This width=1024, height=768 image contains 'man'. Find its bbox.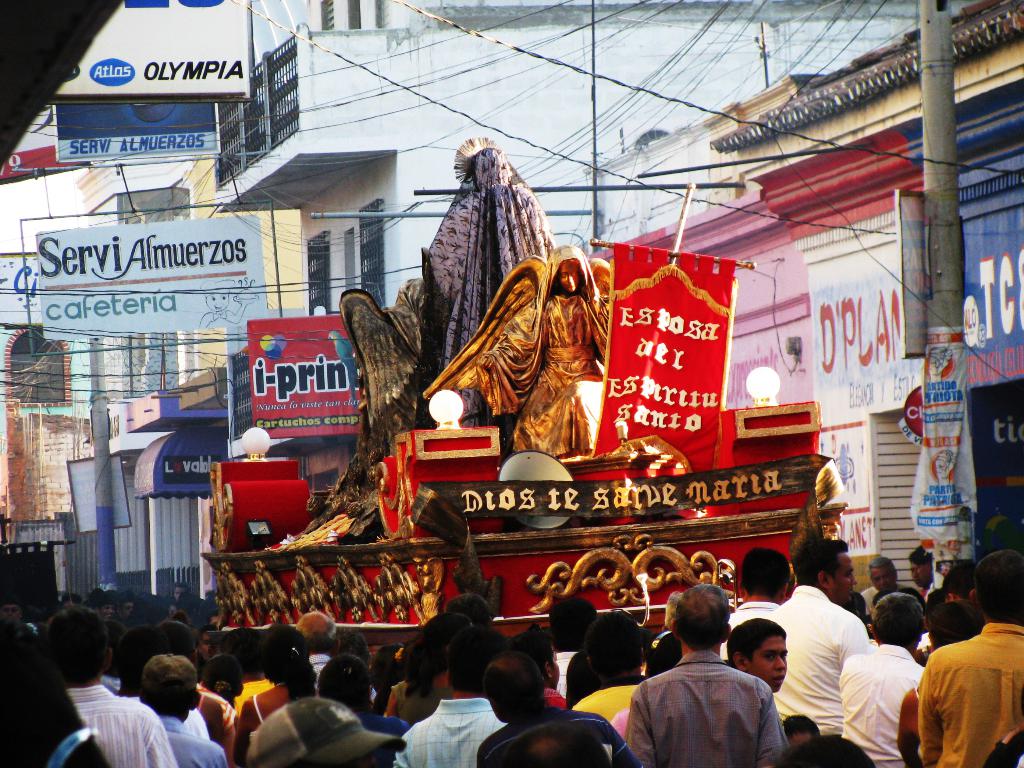
crop(913, 548, 1023, 767).
